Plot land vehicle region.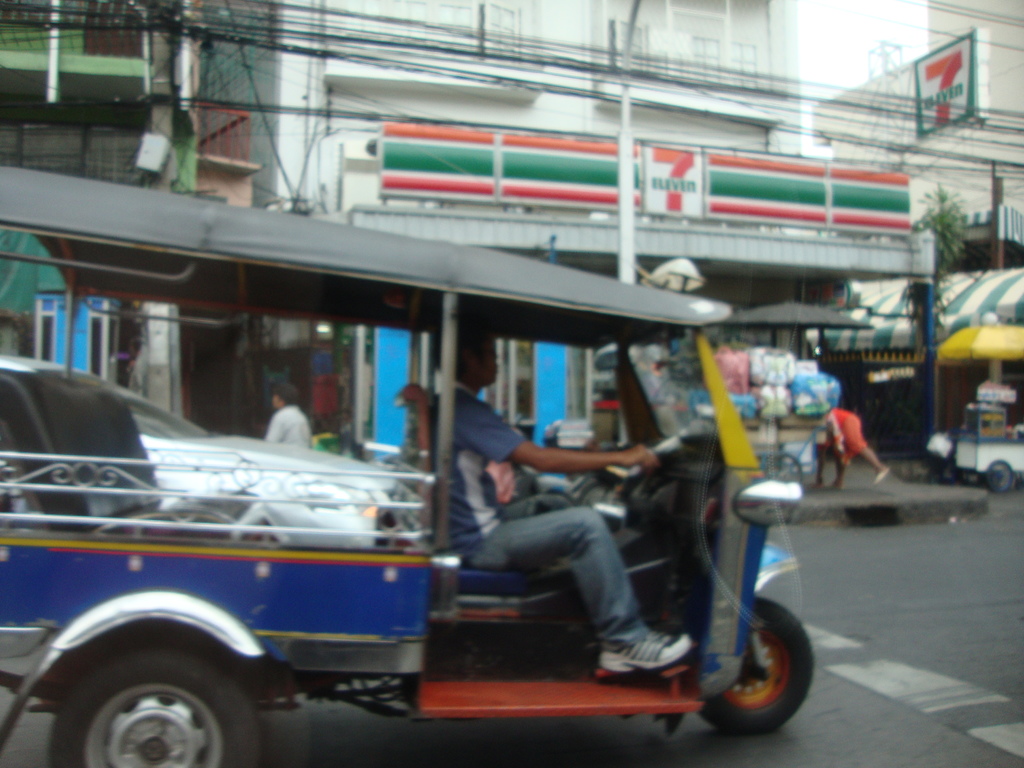
Plotted at x1=12 y1=132 x2=853 y2=765.
